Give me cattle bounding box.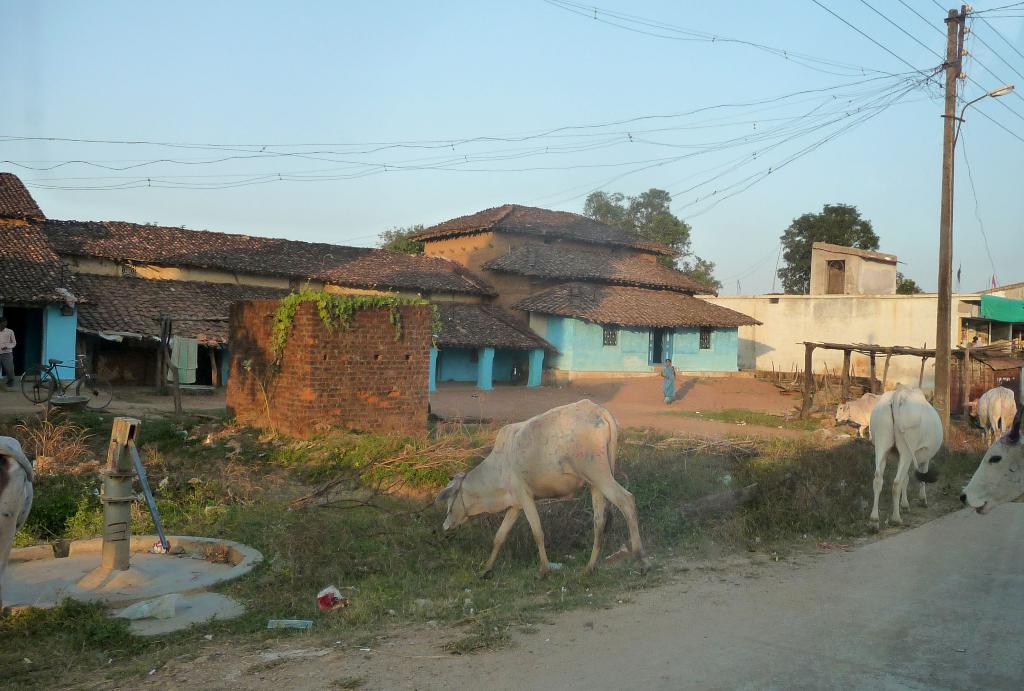
(973,383,1018,440).
